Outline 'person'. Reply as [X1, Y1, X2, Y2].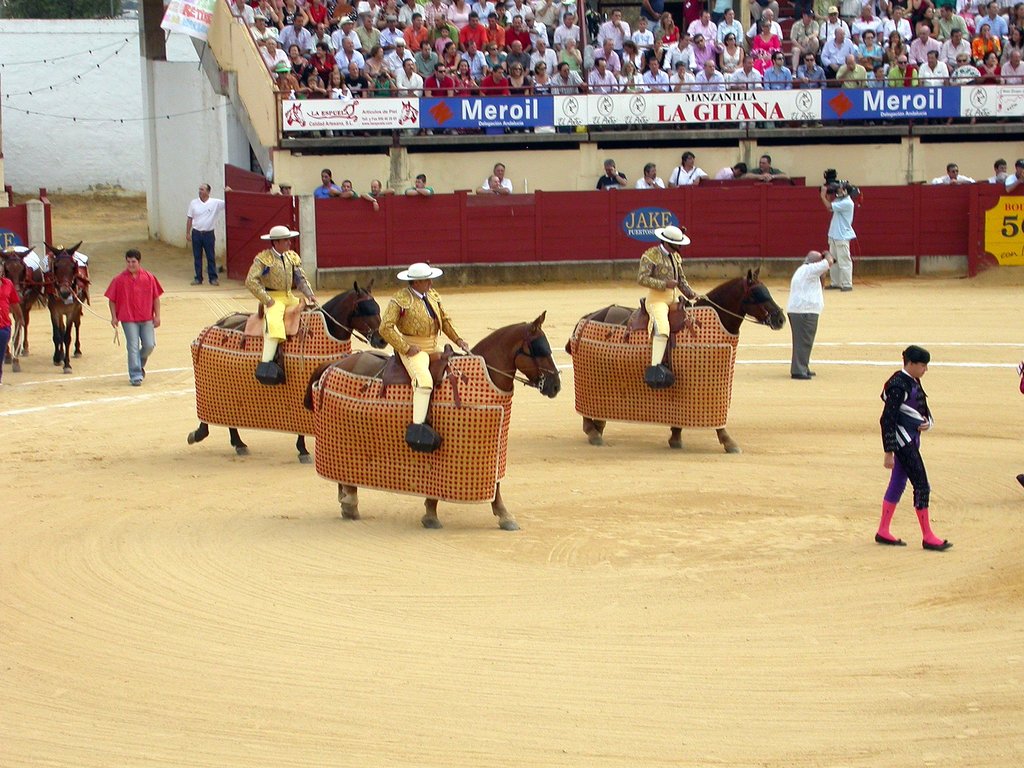
[597, 159, 627, 189].
